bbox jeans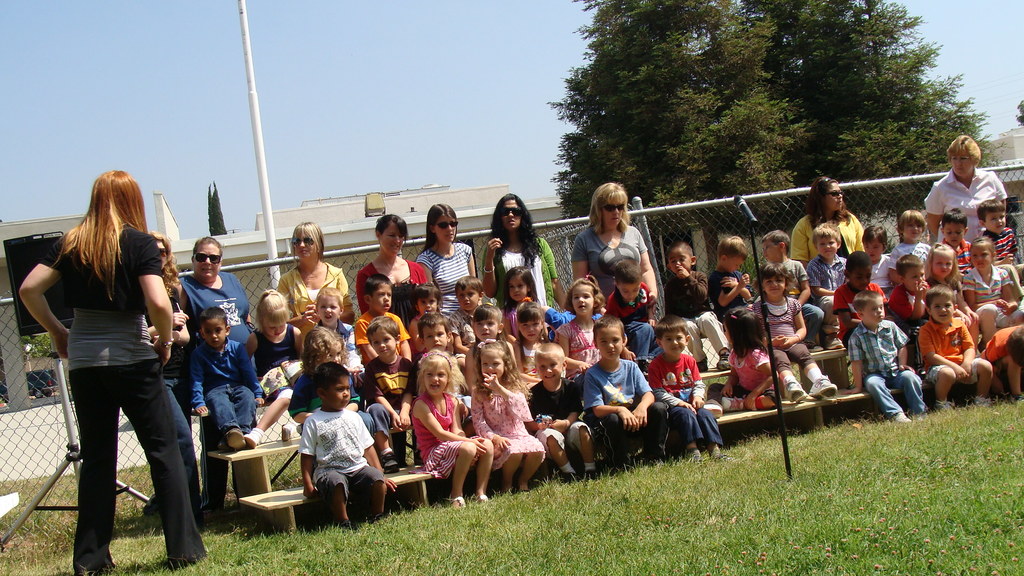
{"left": 803, "top": 299, "right": 826, "bottom": 340}
